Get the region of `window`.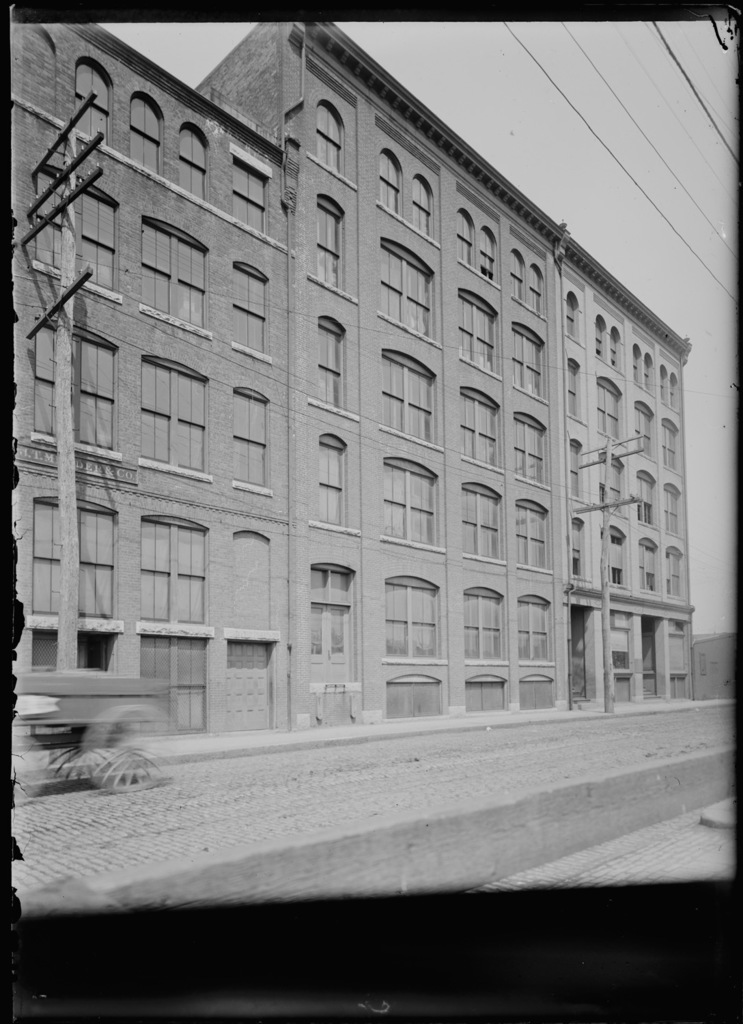
select_region(627, 343, 636, 385).
